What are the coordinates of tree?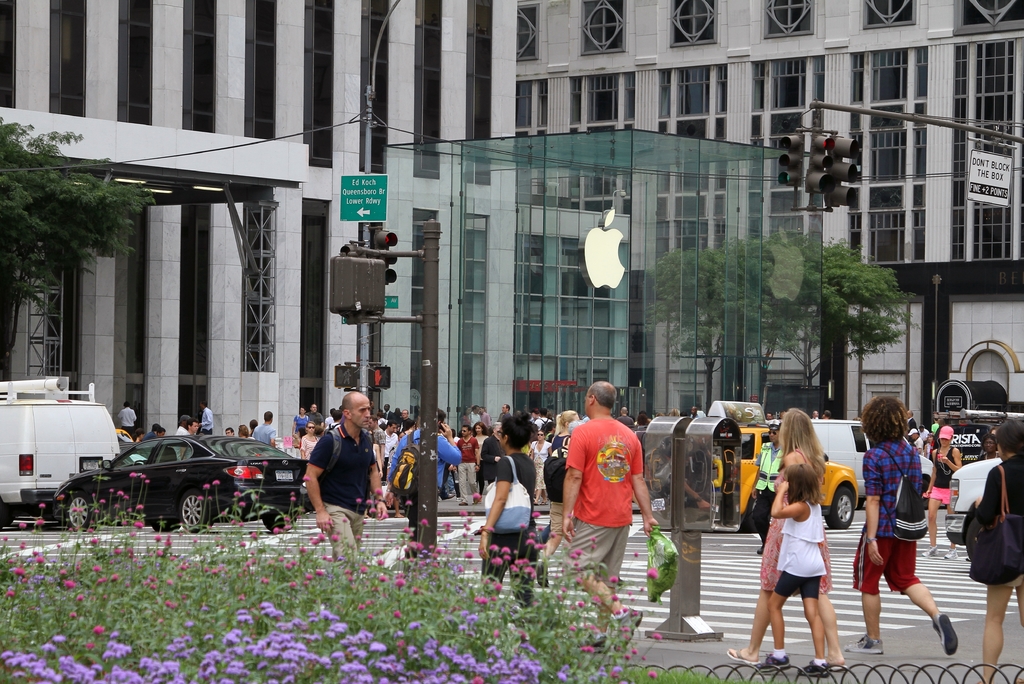
pyautogui.locateOnScreen(0, 124, 152, 357).
